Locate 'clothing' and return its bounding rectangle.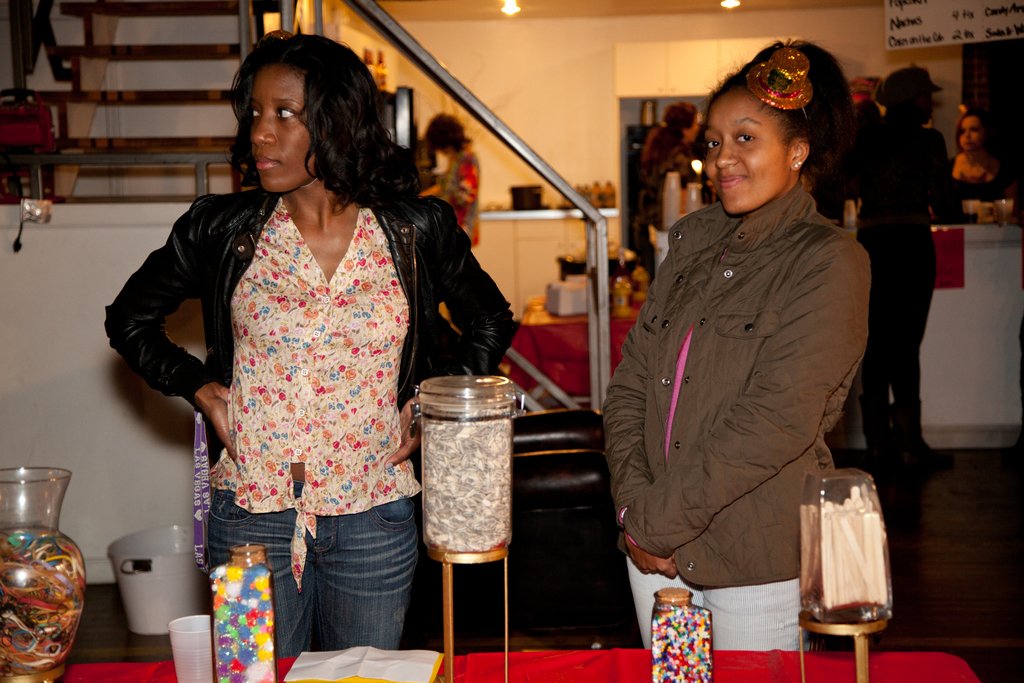
(x1=599, y1=183, x2=872, y2=650).
